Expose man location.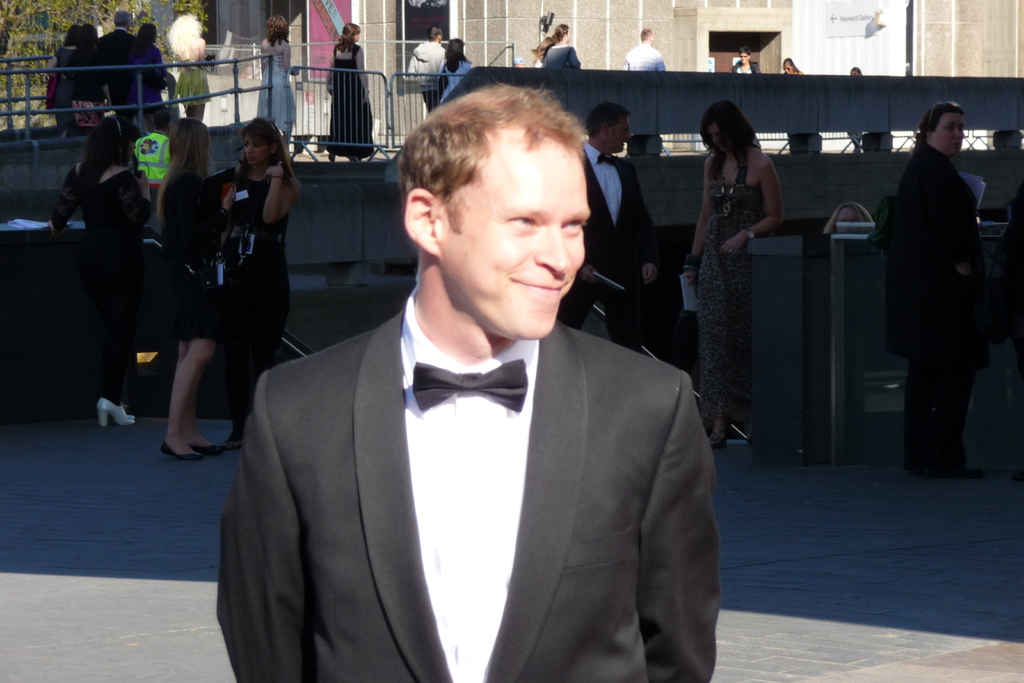
Exposed at locate(404, 27, 449, 112).
